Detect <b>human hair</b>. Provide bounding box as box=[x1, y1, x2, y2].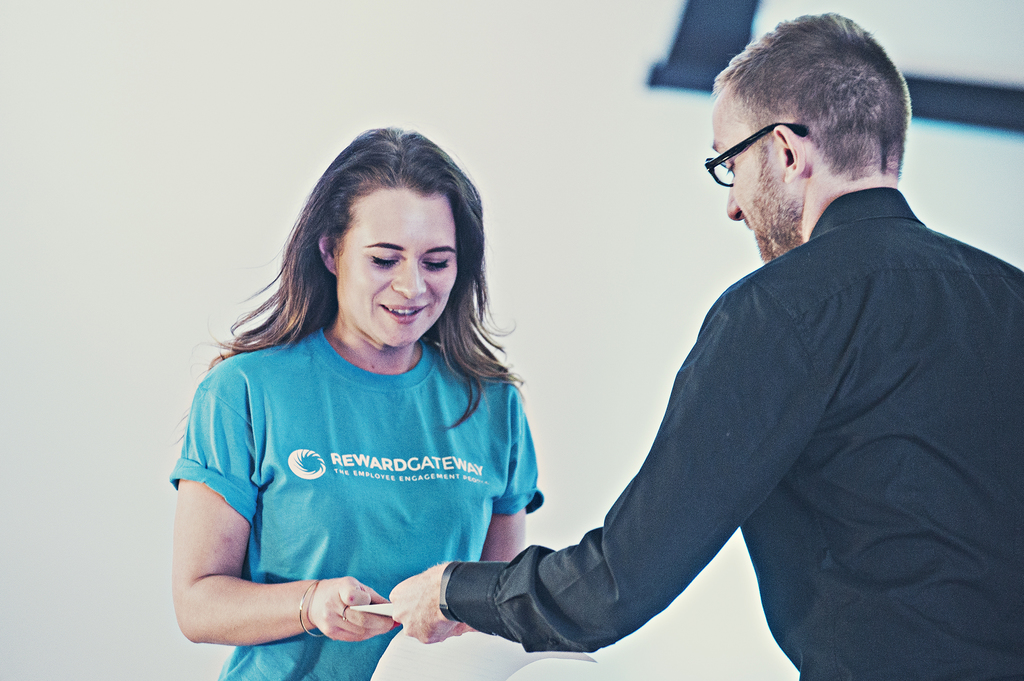
box=[228, 131, 510, 420].
